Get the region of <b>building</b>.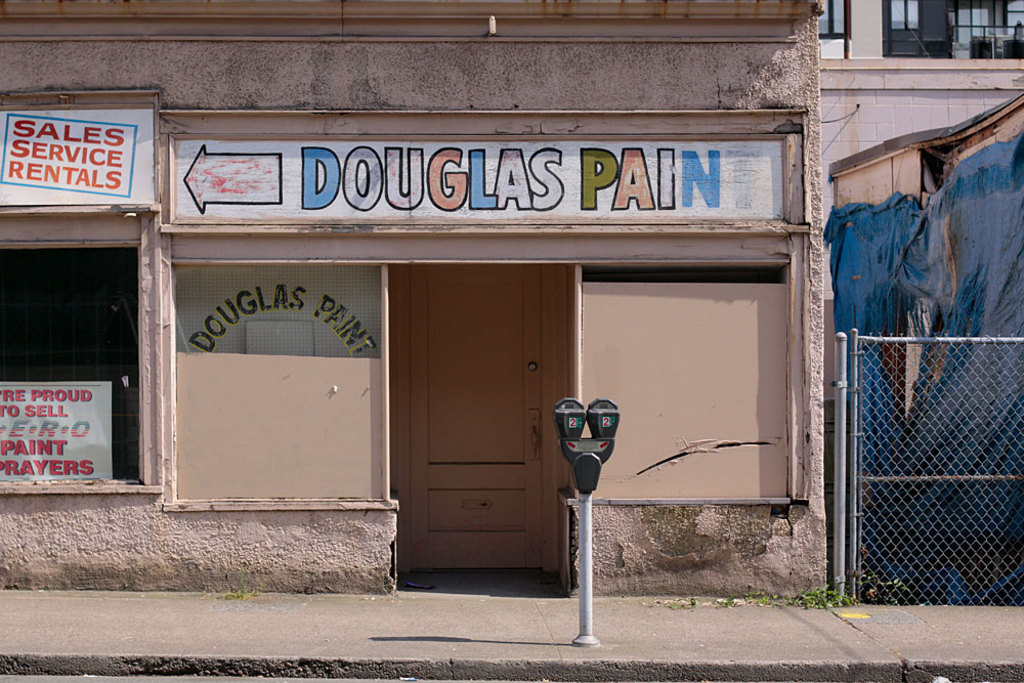
[0,0,823,602].
